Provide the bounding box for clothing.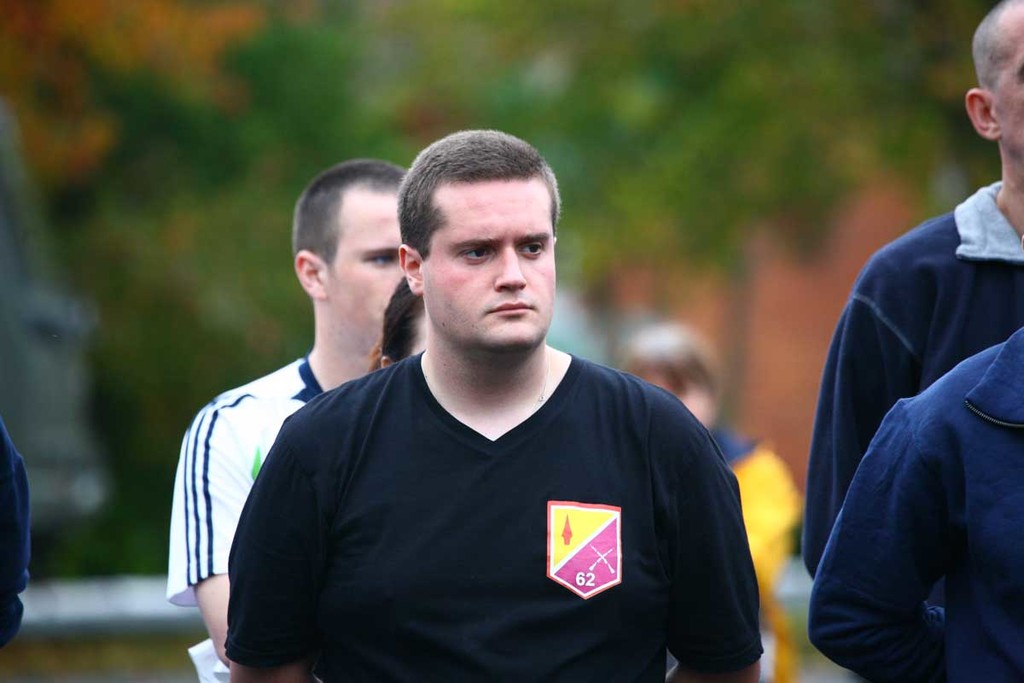
crop(161, 350, 323, 682).
